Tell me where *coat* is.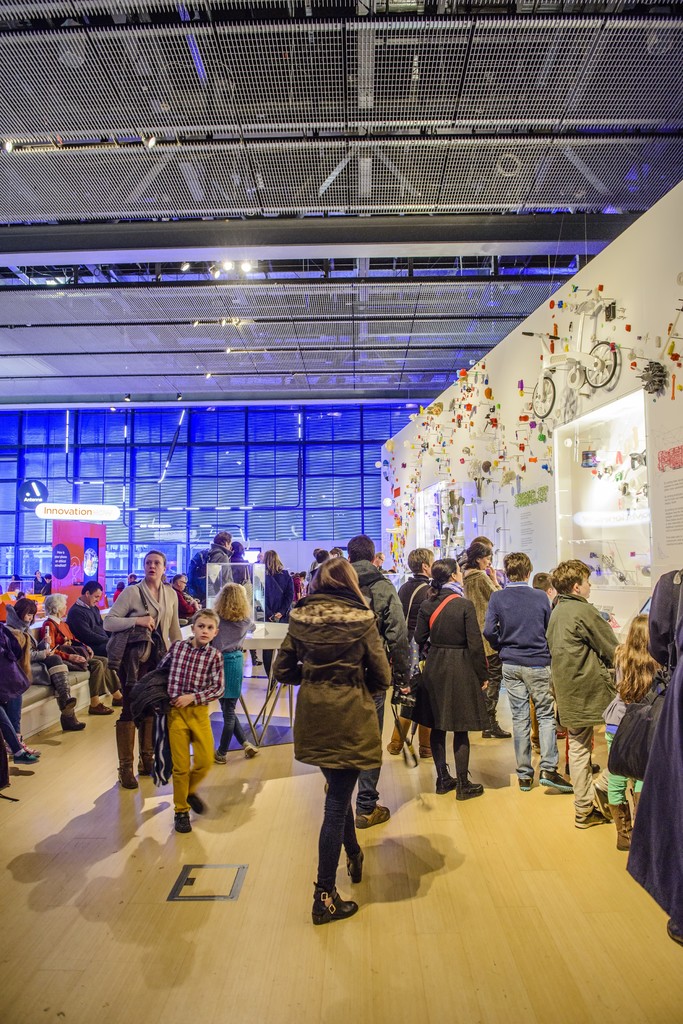
*coat* is at {"x1": 398, "y1": 577, "x2": 434, "y2": 643}.
